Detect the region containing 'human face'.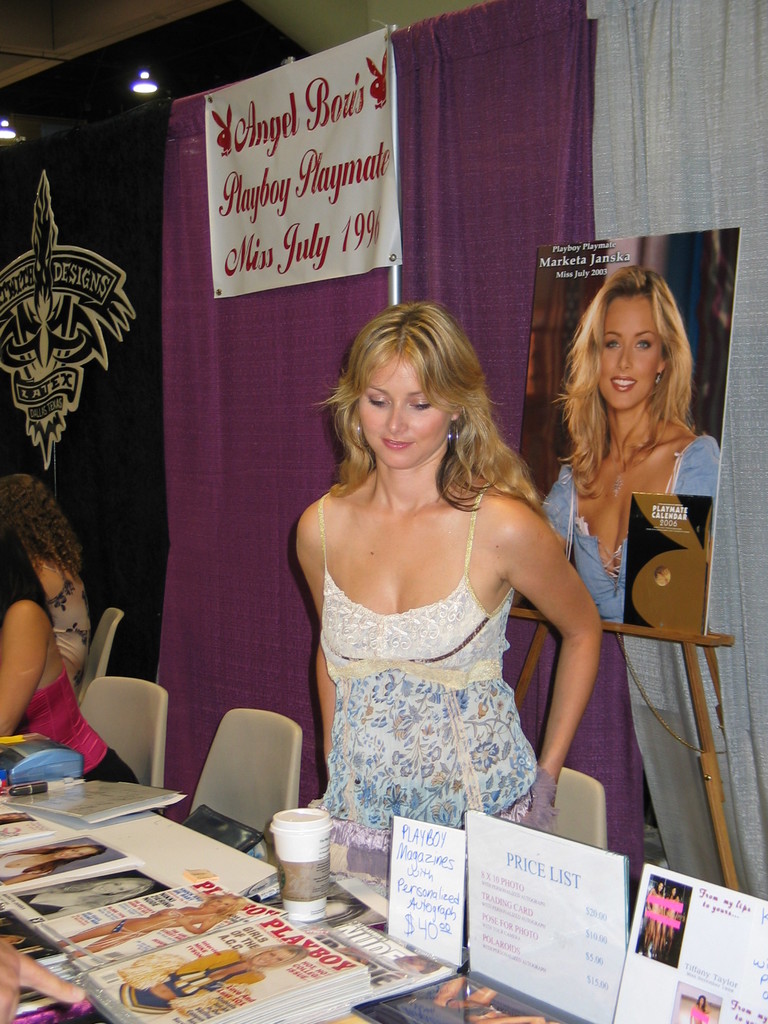
(596,294,659,410).
